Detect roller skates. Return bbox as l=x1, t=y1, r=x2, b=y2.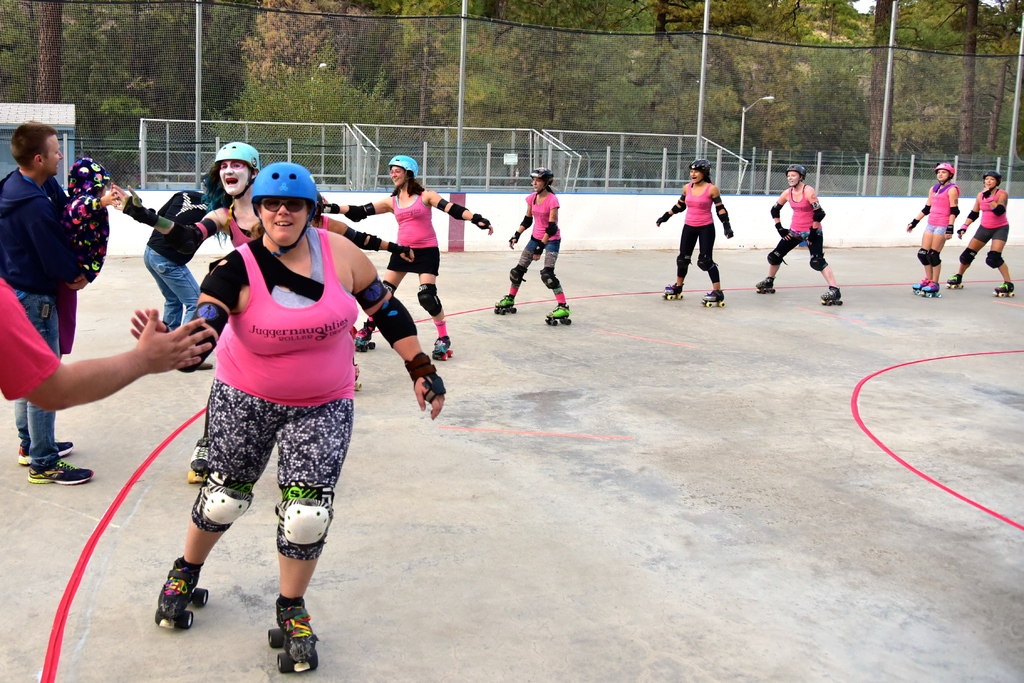
l=353, t=322, r=376, b=352.
